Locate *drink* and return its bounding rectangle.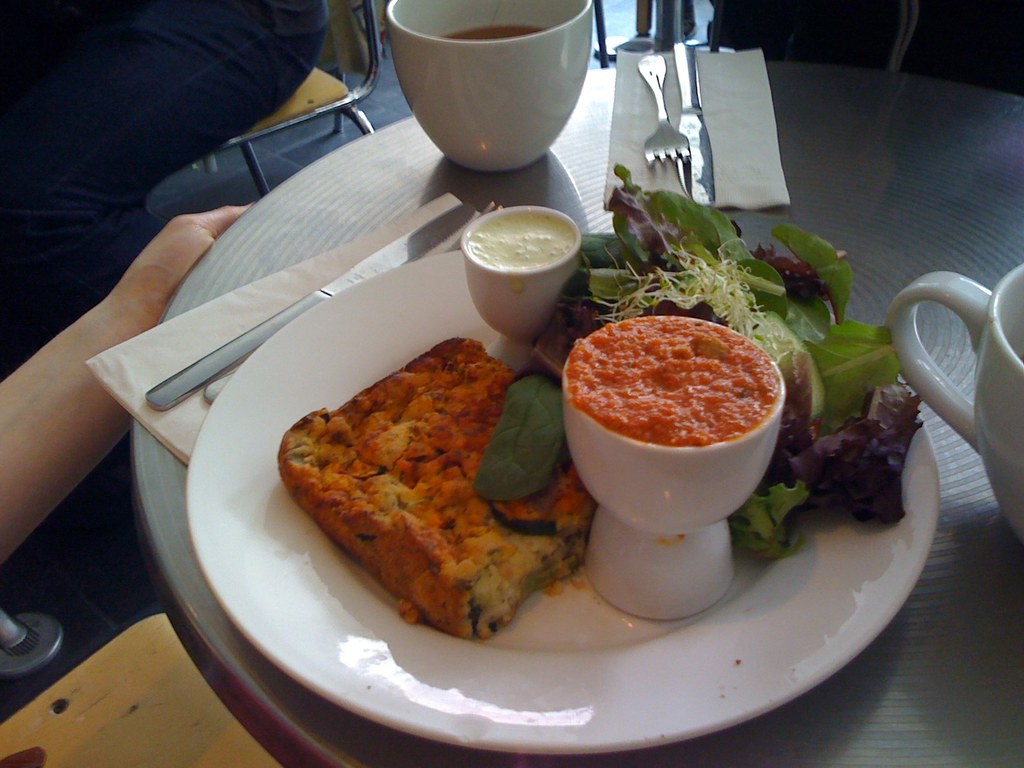
<box>396,15,595,173</box>.
